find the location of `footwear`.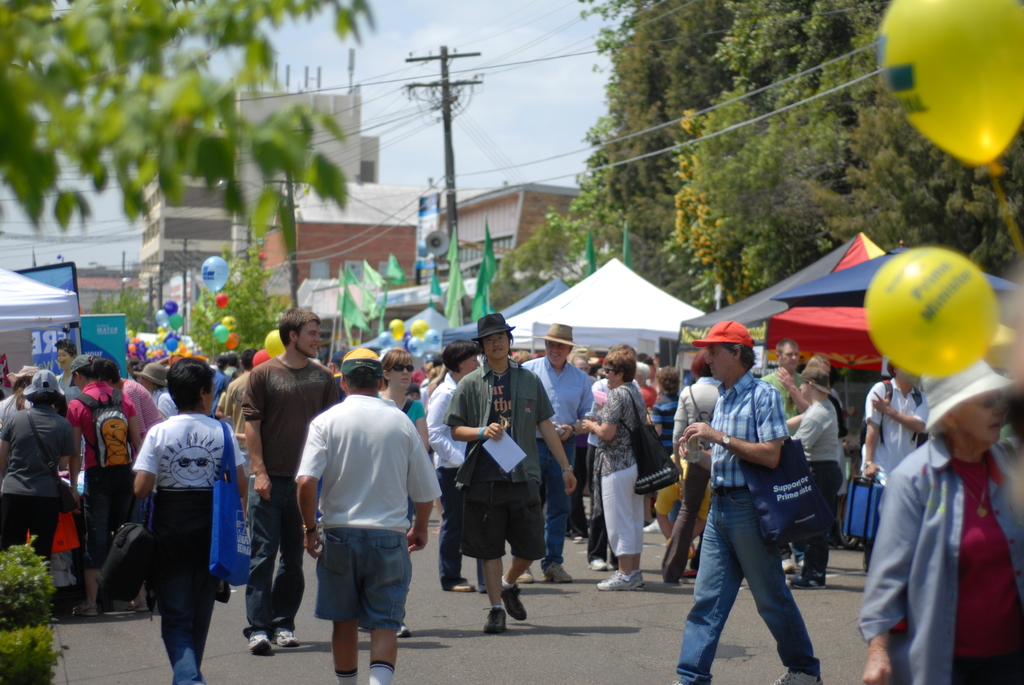
Location: region(518, 568, 535, 583).
